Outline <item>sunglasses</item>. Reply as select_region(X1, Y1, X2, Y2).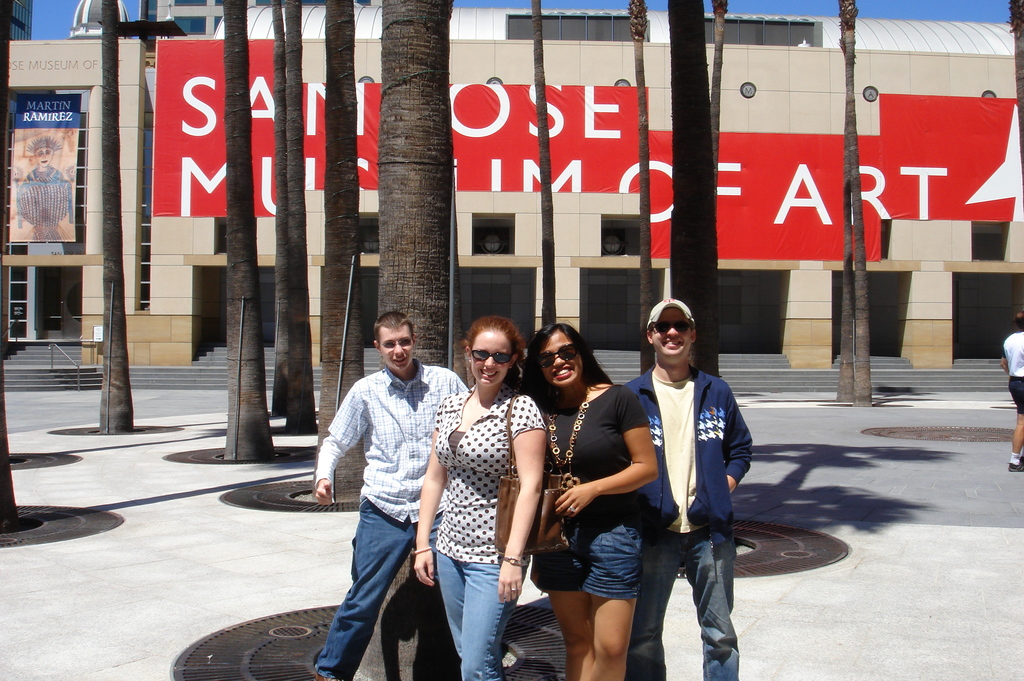
select_region(536, 347, 575, 372).
